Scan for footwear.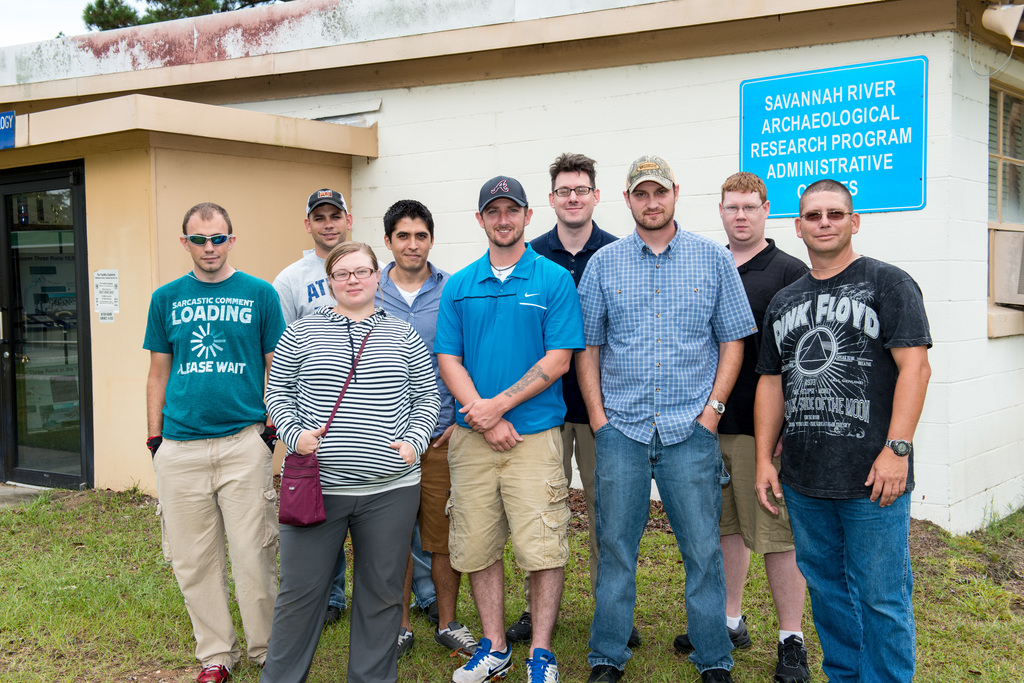
Scan result: {"x1": 324, "y1": 602, "x2": 346, "y2": 627}.
